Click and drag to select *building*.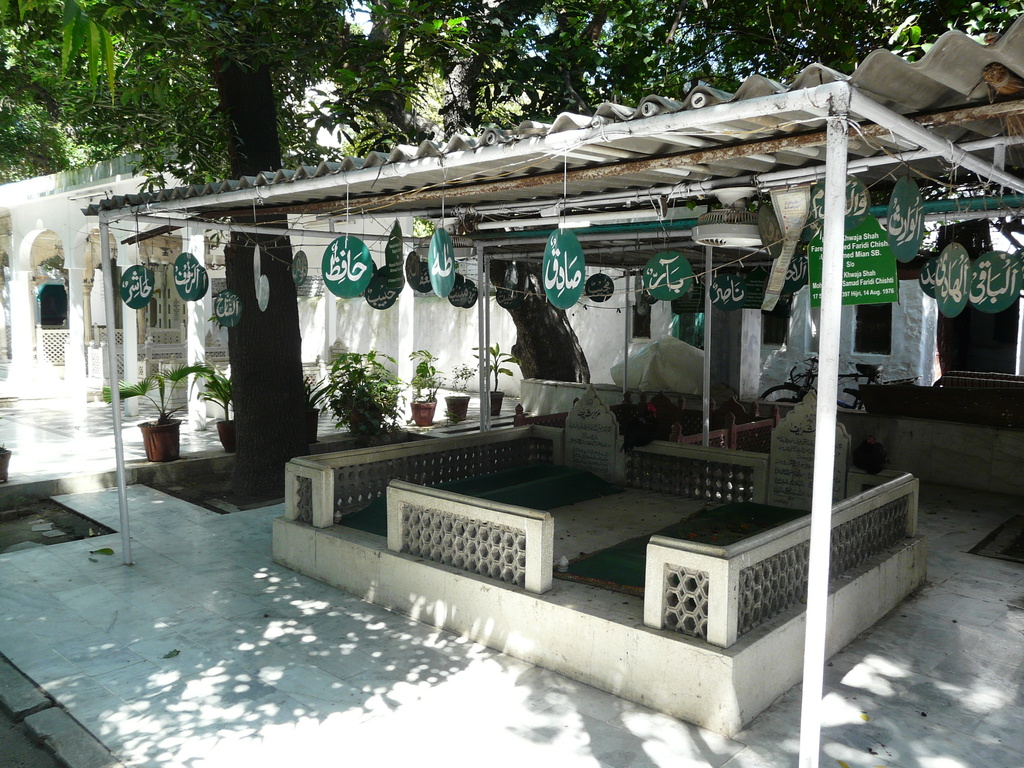
Selection: [x1=0, y1=0, x2=1023, y2=767].
